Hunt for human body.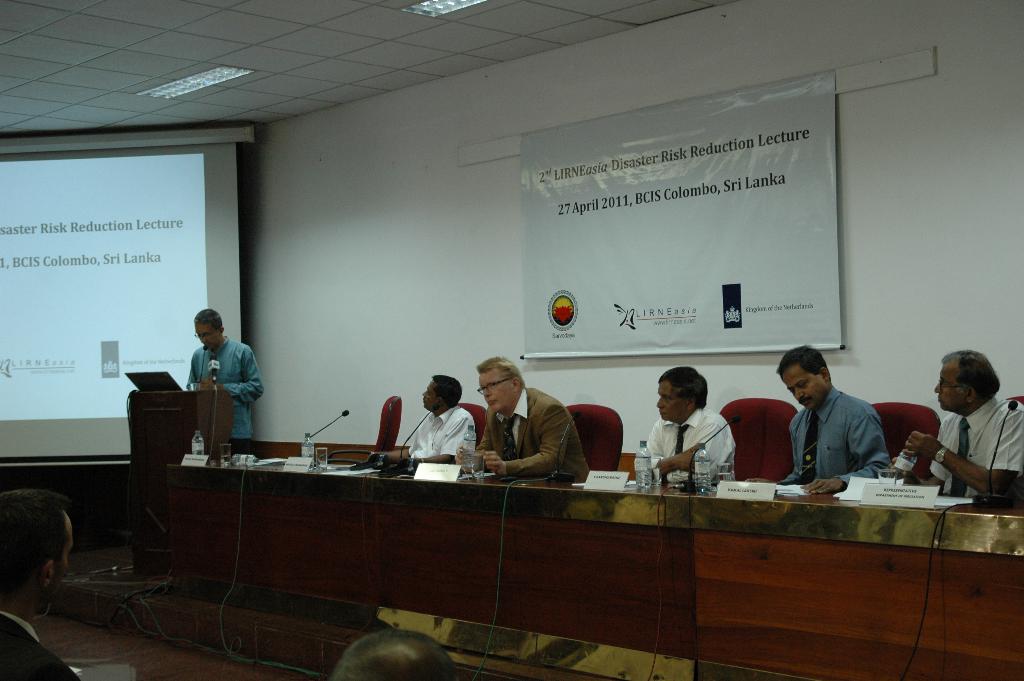
Hunted down at 905,350,1023,511.
